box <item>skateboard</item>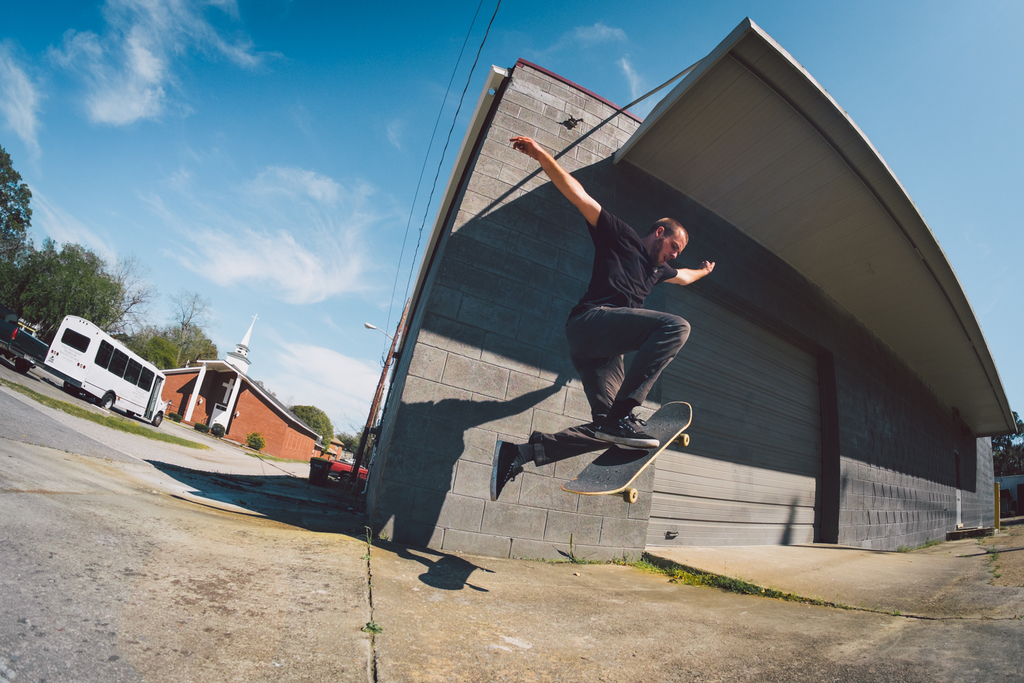
562 400 690 503
